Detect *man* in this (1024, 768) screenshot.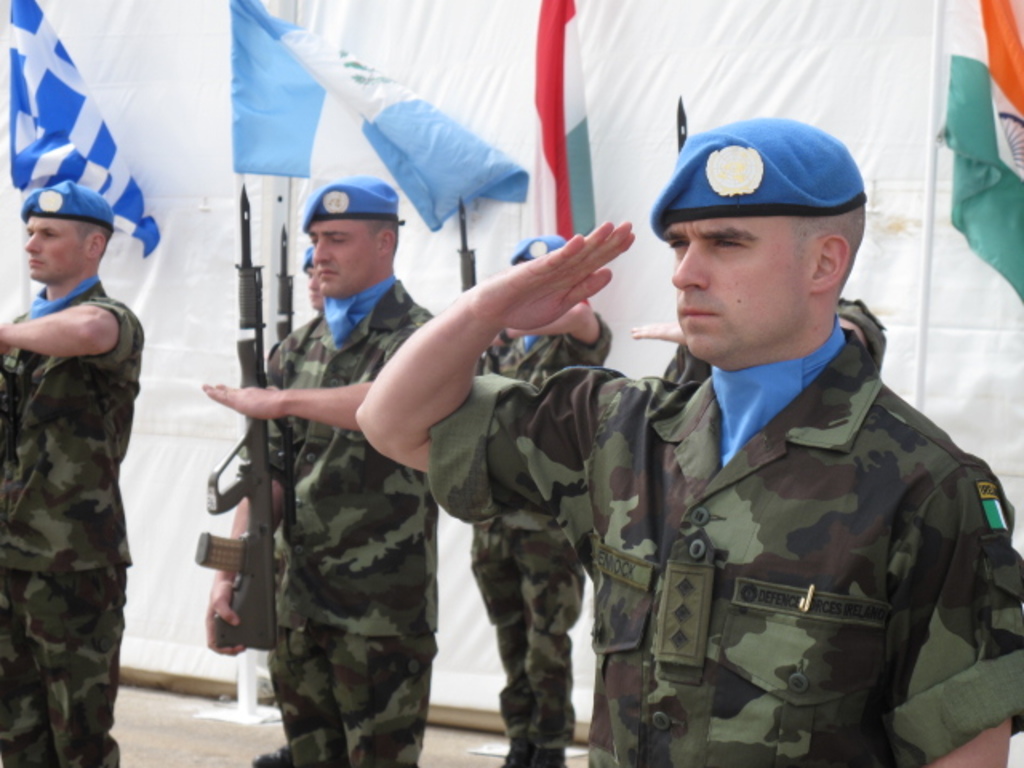
Detection: bbox=[203, 173, 438, 766].
